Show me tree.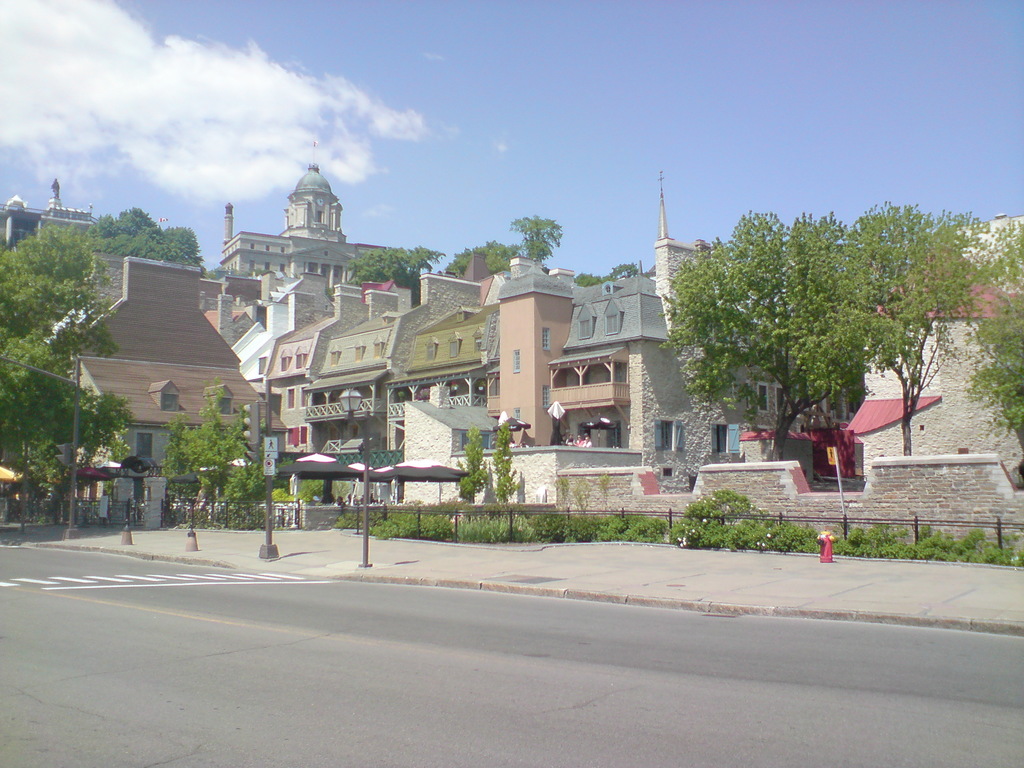
tree is here: box(965, 219, 1023, 458).
